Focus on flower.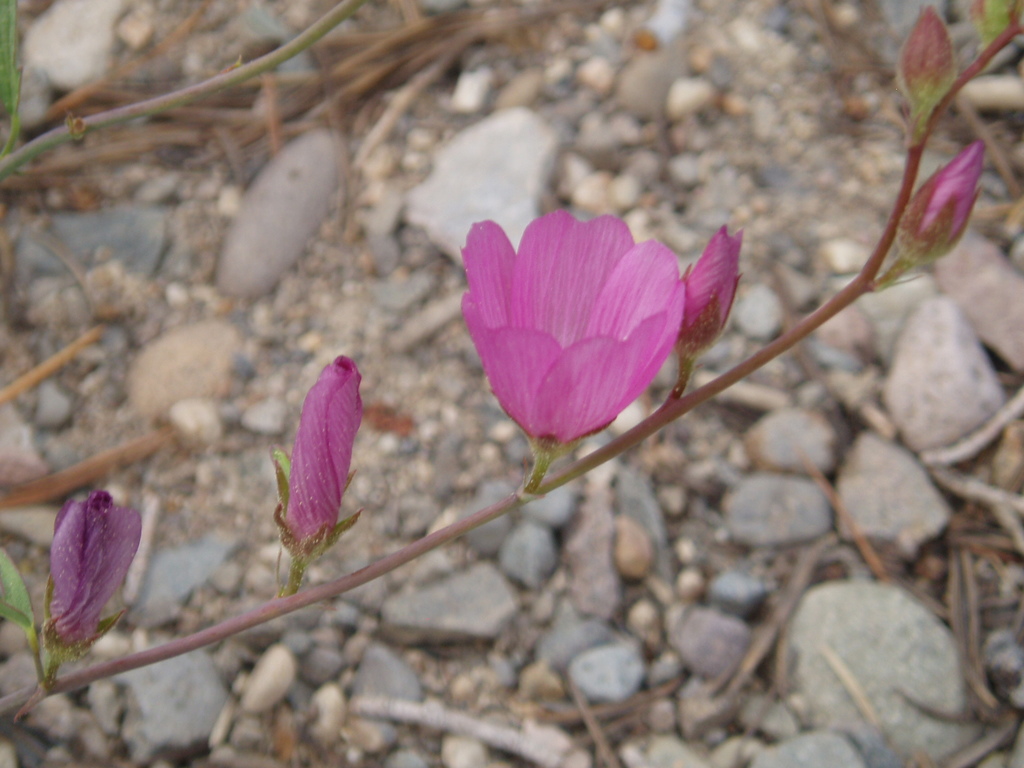
Focused at pyautogui.locateOnScreen(284, 353, 366, 537).
